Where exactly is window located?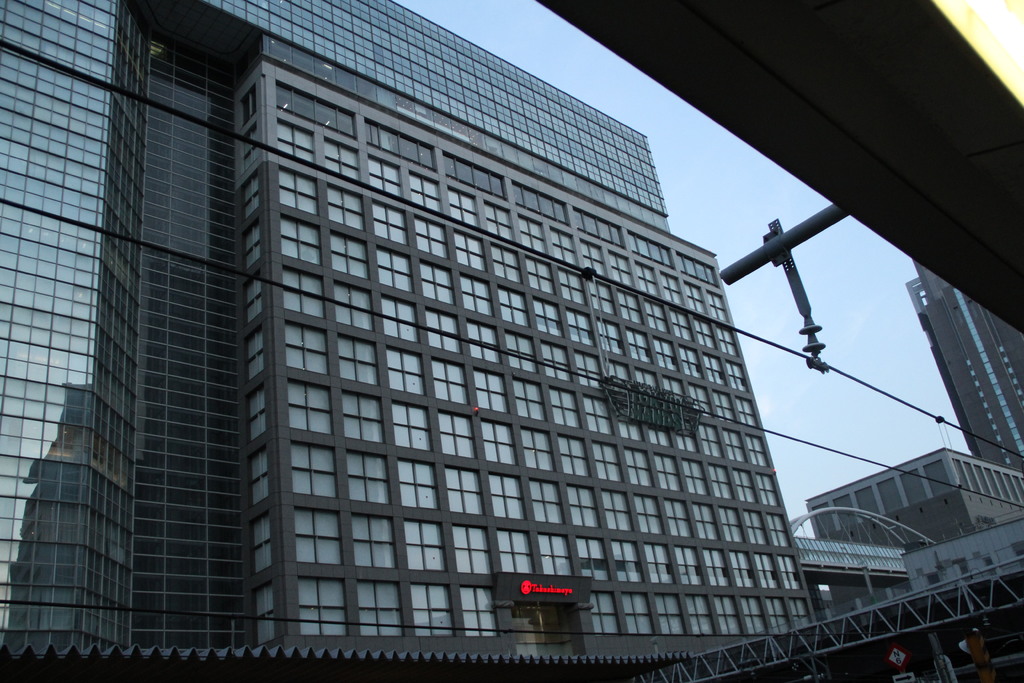
Its bounding box is 519/431/549/477.
